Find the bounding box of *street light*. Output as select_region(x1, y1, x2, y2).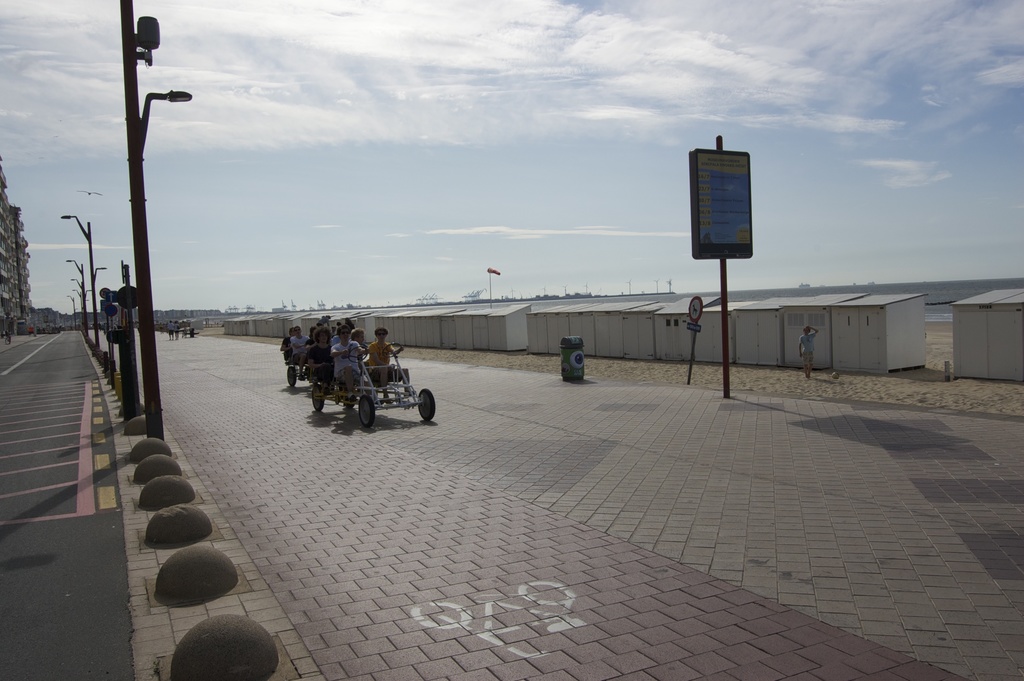
select_region(58, 211, 108, 343).
